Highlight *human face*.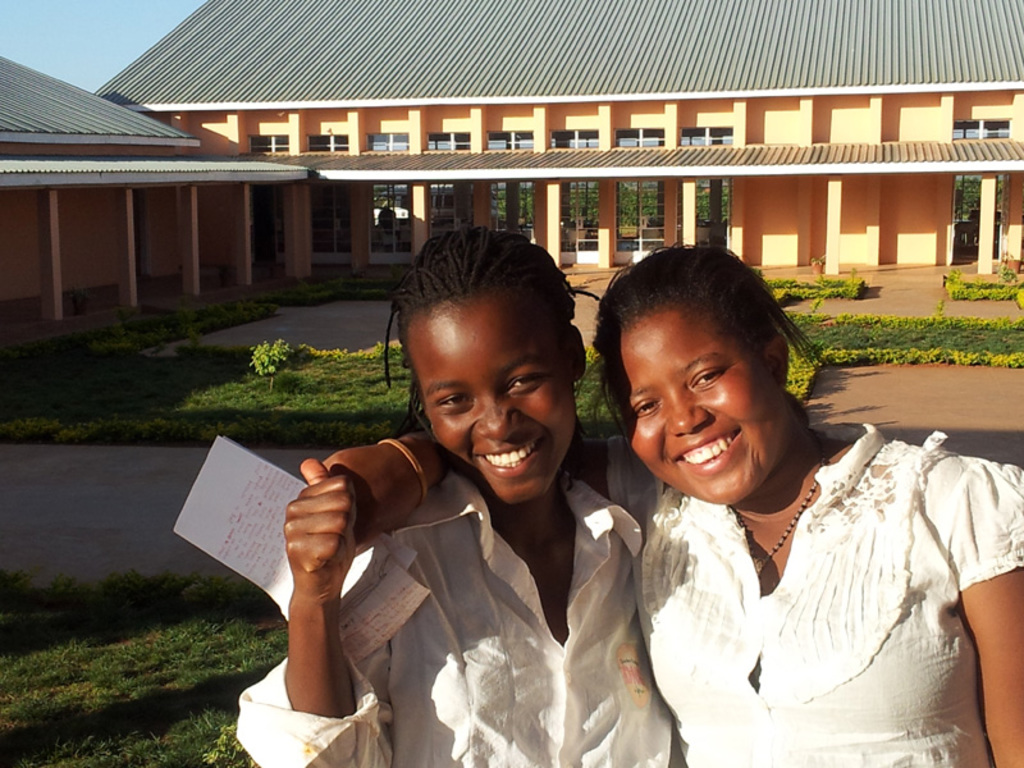
Highlighted region: bbox=[404, 298, 576, 500].
